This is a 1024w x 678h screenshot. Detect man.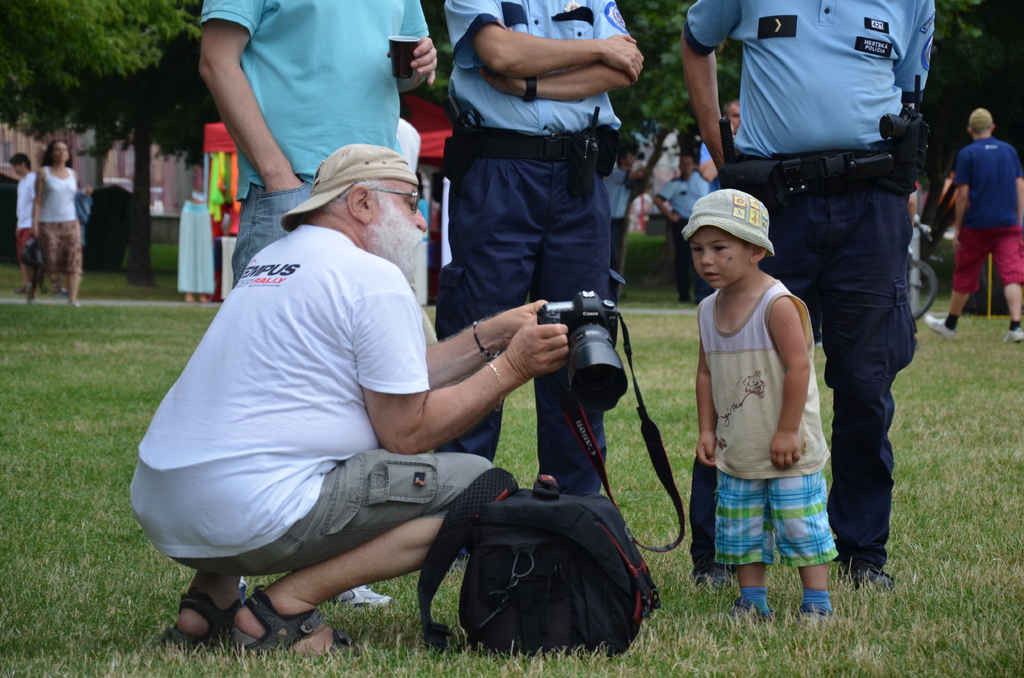
rect(198, 0, 439, 611).
